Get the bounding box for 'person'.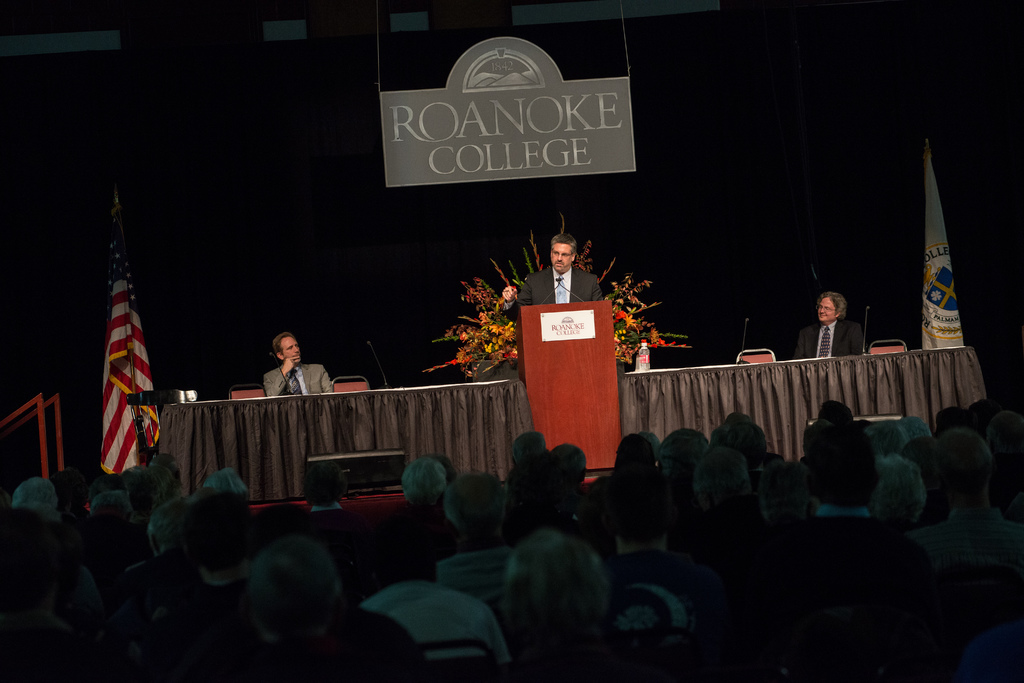
region(670, 451, 764, 570).
